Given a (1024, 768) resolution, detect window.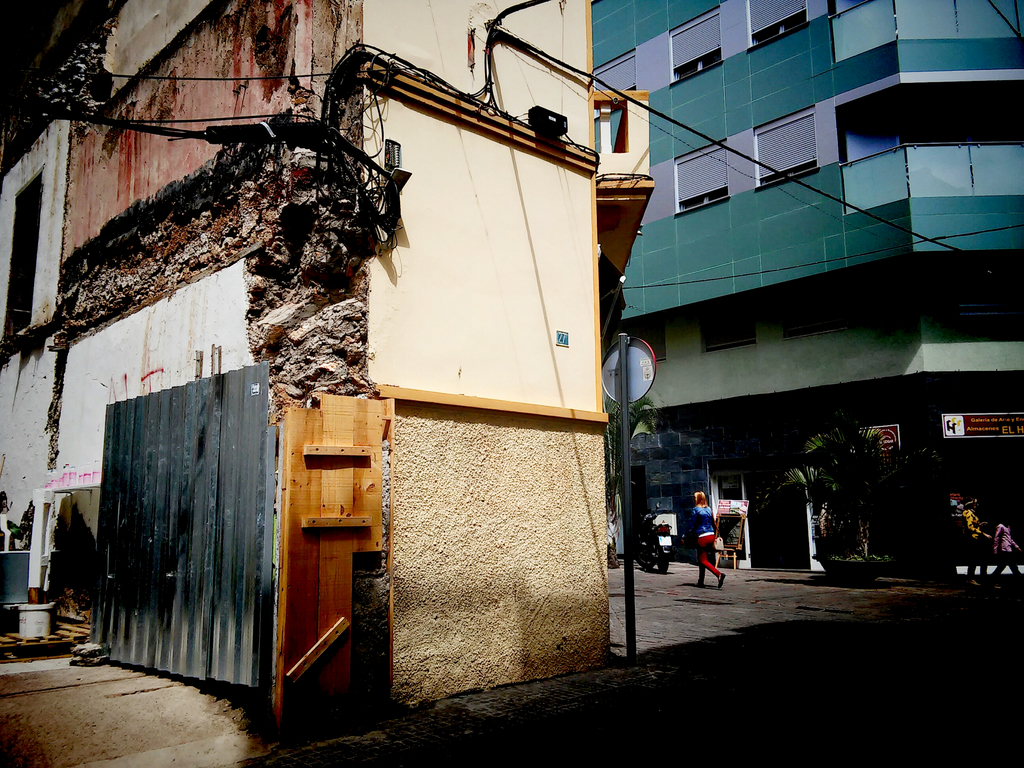
crop(619, 318, 668, 364).
